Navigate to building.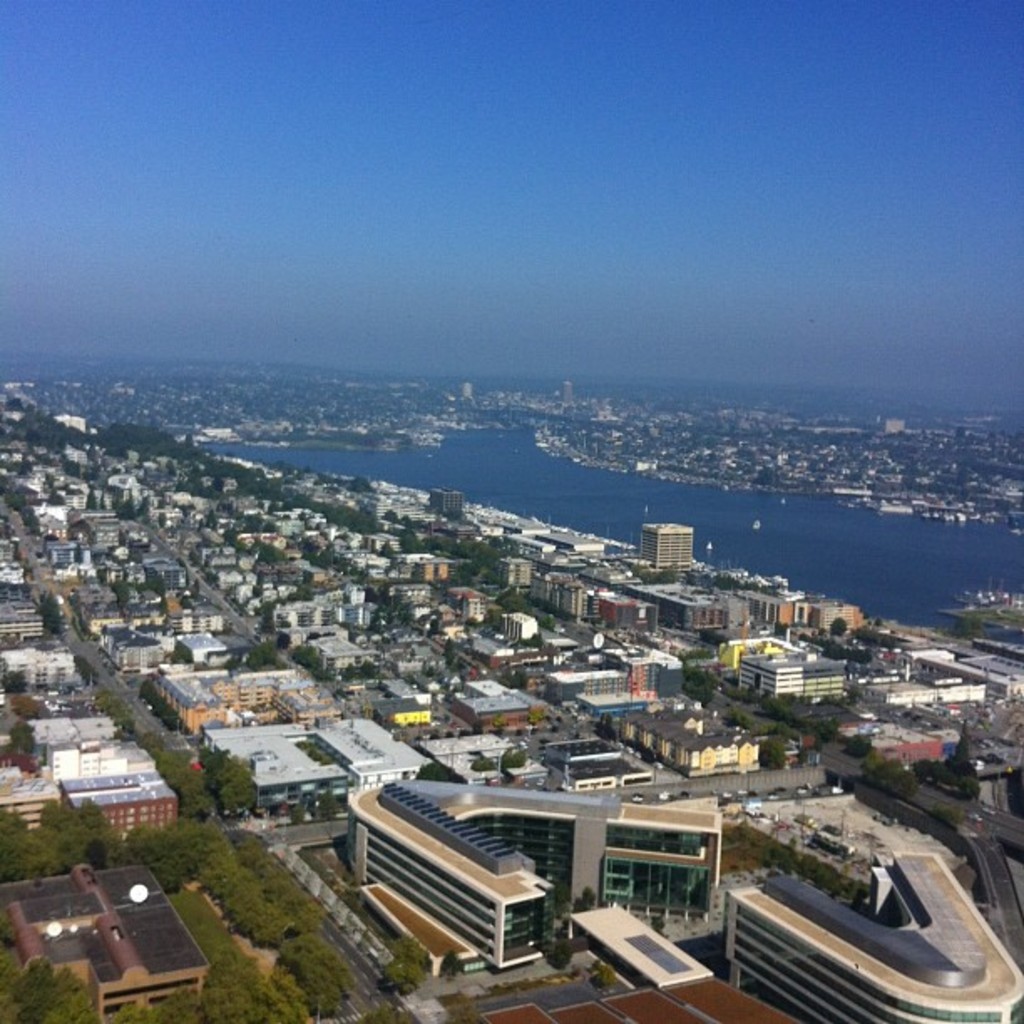
Navigation target: [0,524,182,863].
